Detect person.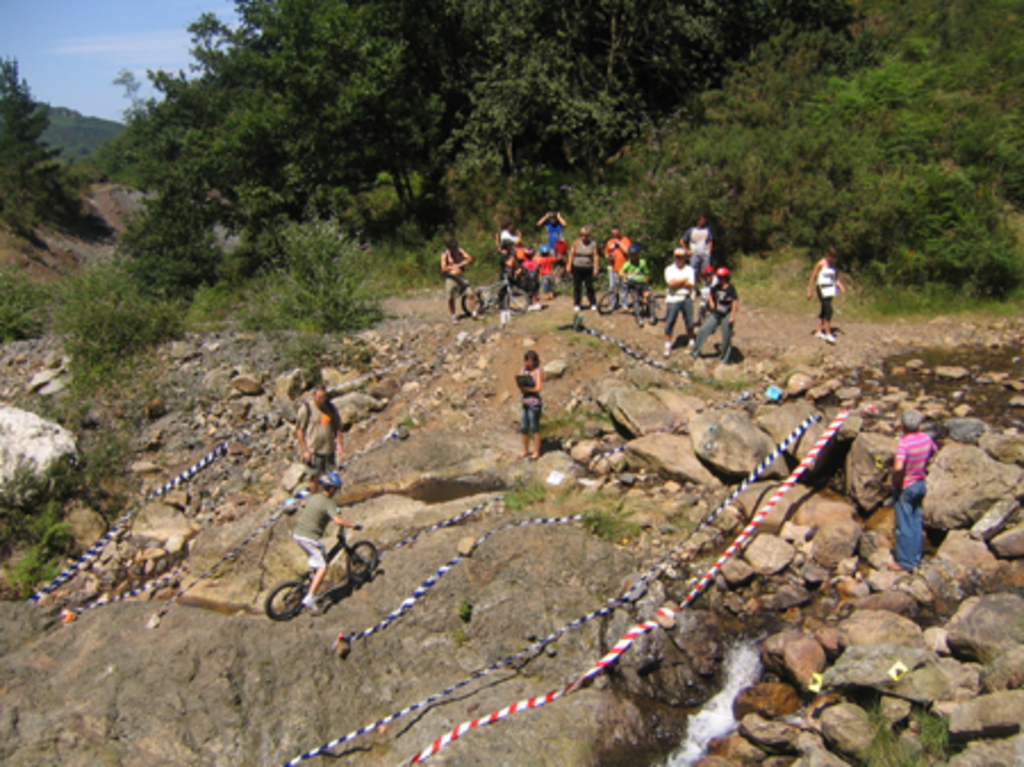
Detected at crop(685, 264, 744, 364).
